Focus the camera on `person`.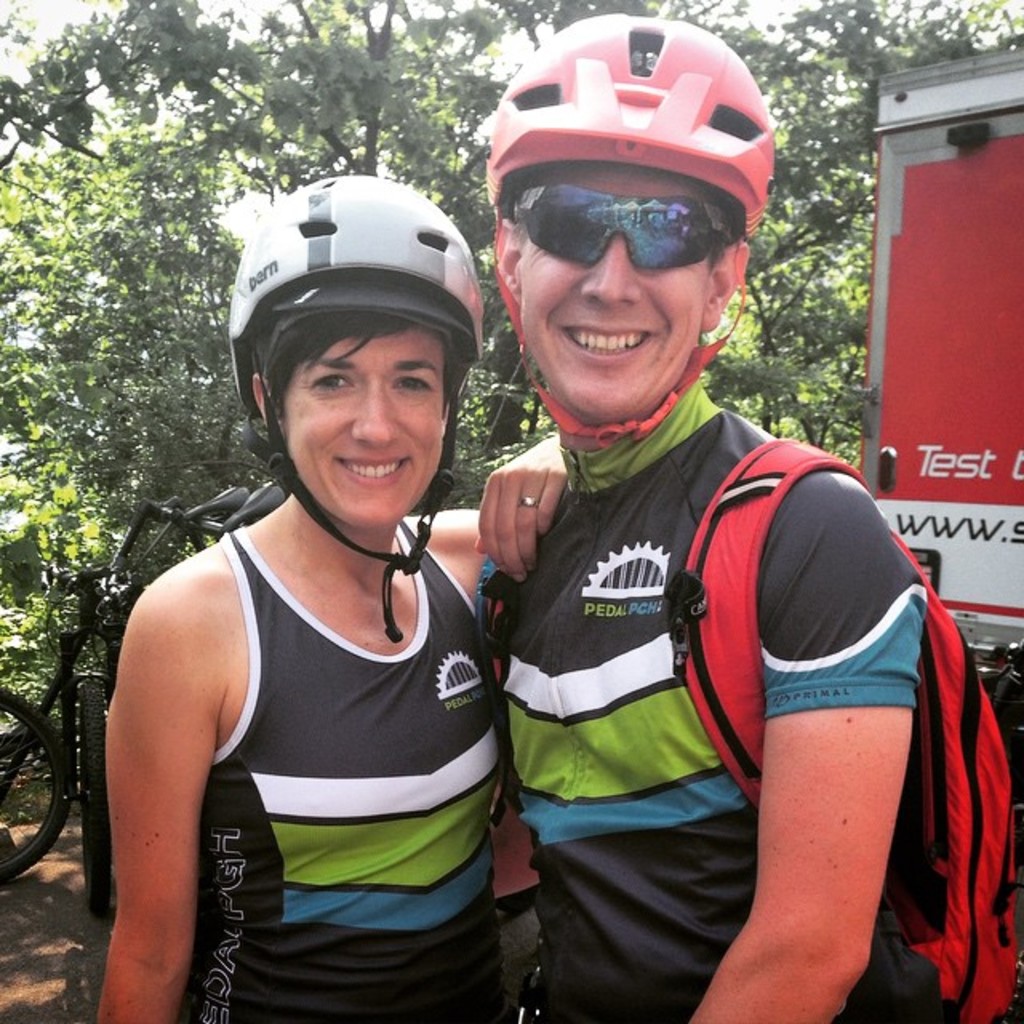
Focus region: 482, 21, 930, 1022.
